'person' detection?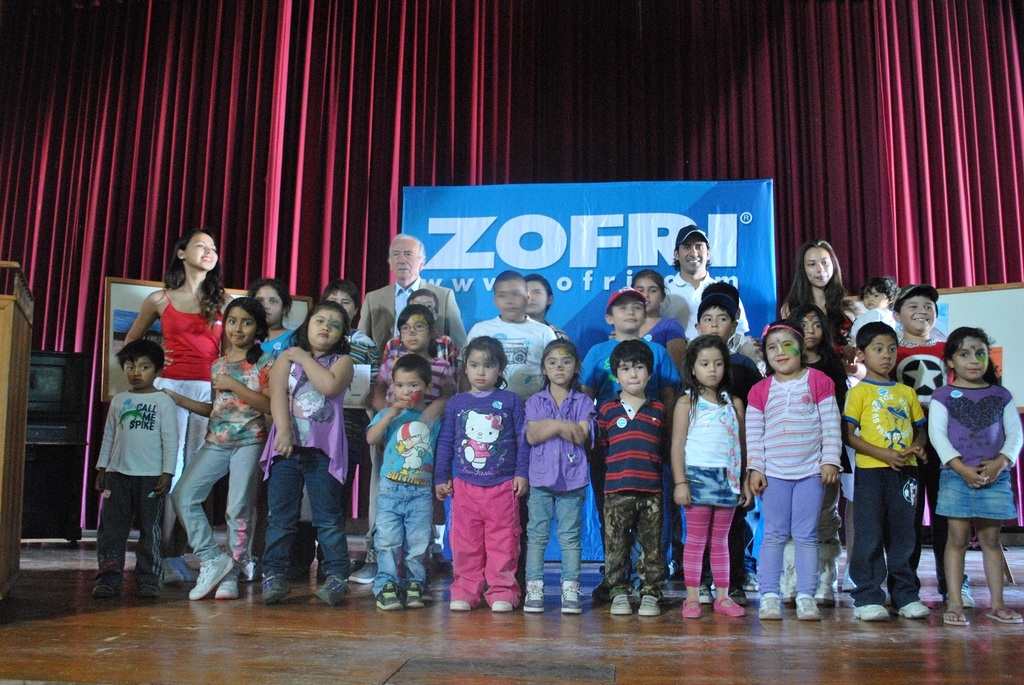
(789, 303, 841, 604)
